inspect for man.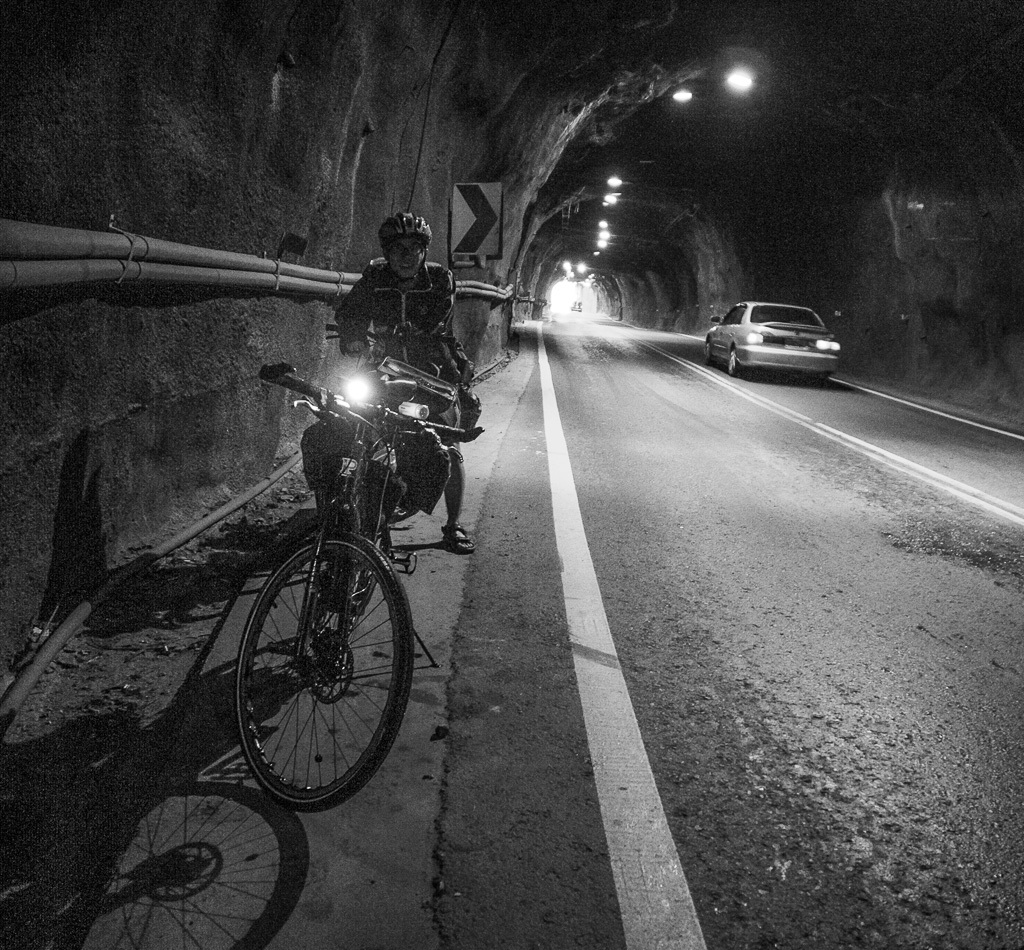
Inspection: crop(332, 210, 468, 551).
